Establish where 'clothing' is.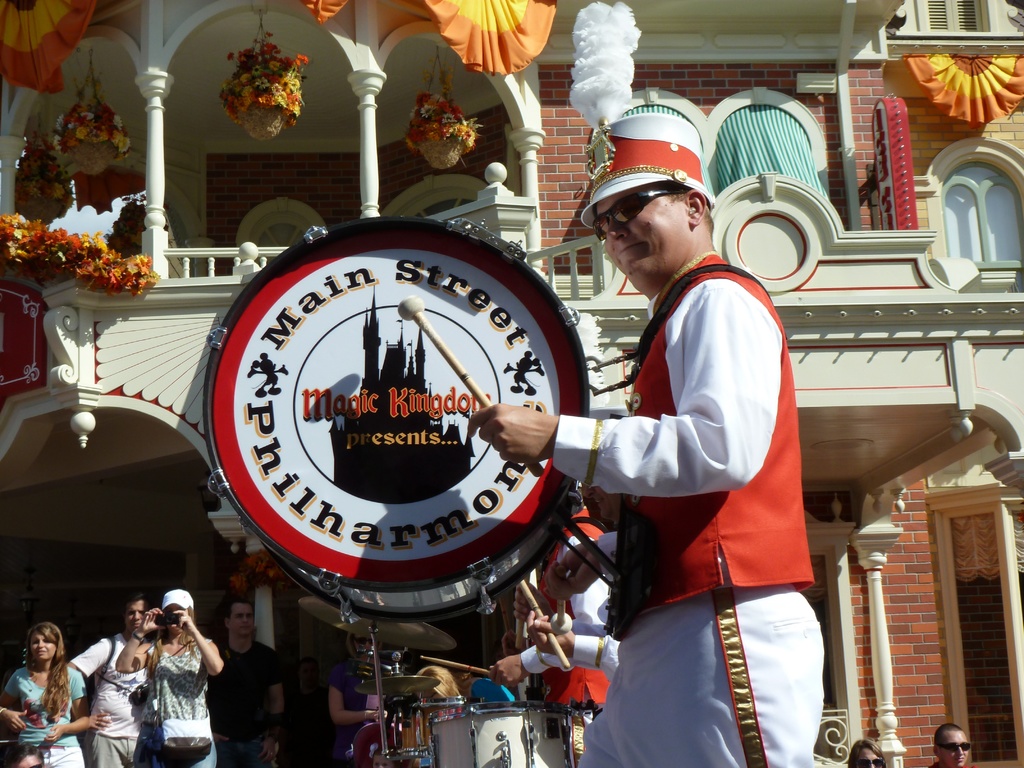
Established at BBox(150, 637, 218, 764).
